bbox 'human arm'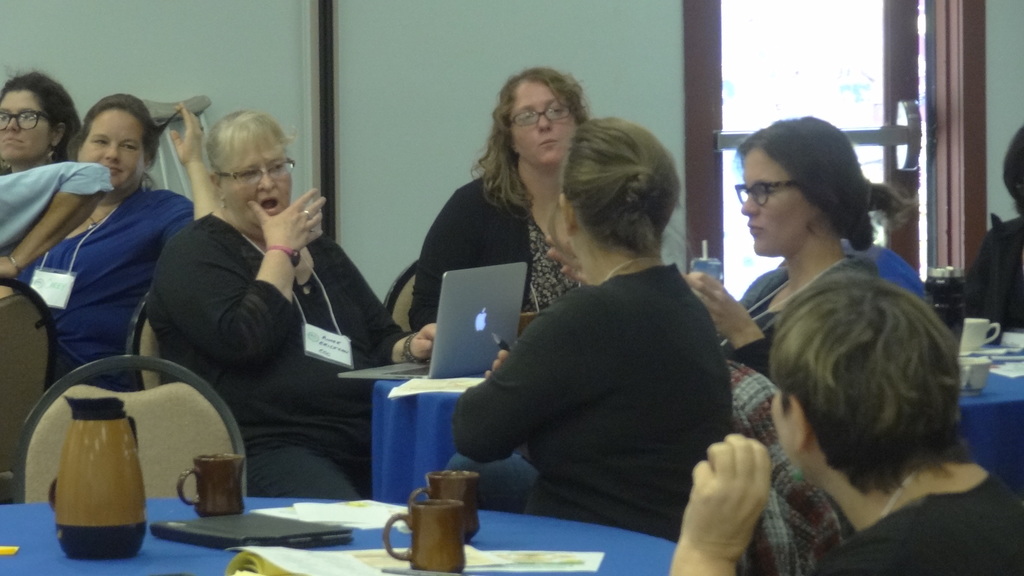
bbox=(954, 234, 1023, 330)
